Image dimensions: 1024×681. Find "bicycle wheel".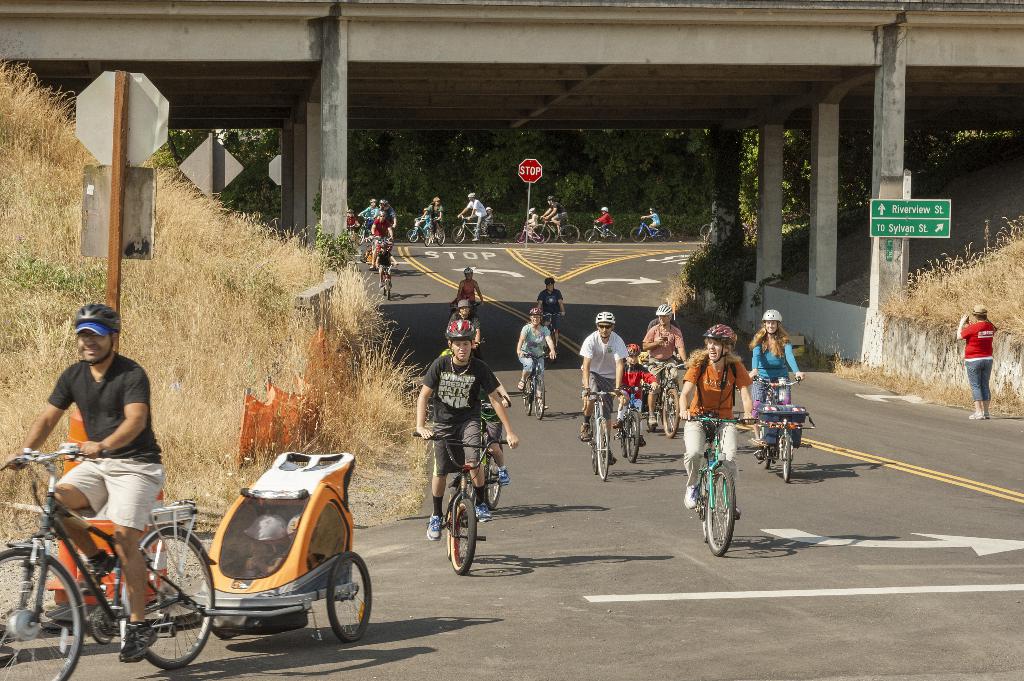
crop(559, 222, 582, 244).
